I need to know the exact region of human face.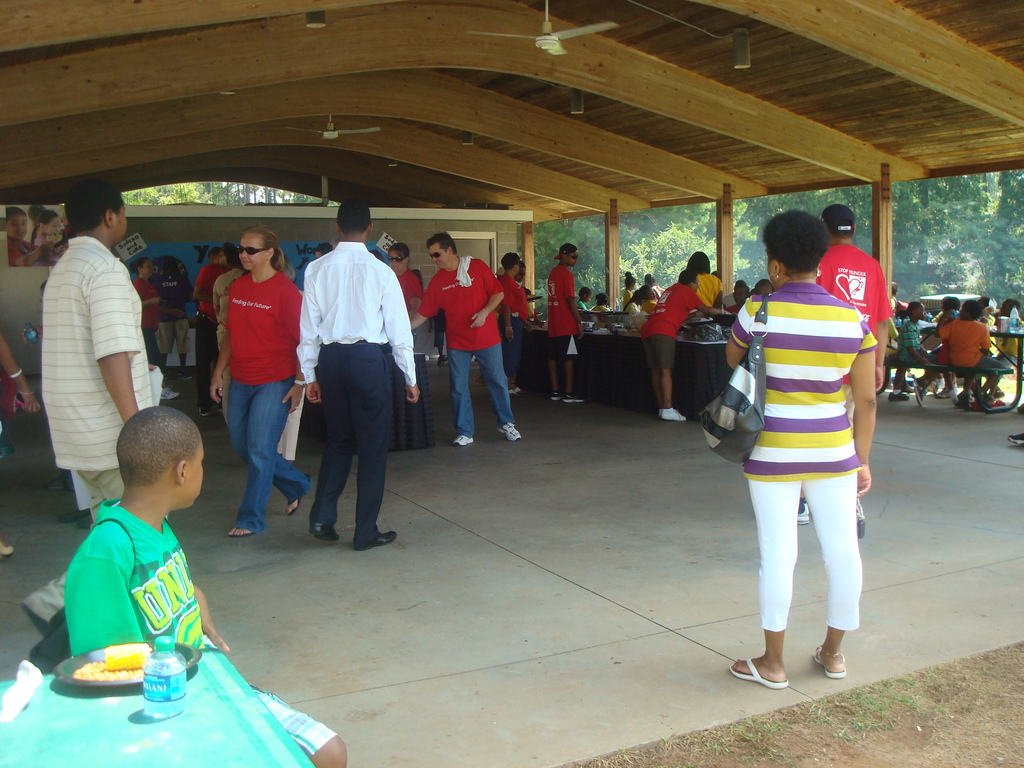
Region: box=[429, 241, 446, 269].
